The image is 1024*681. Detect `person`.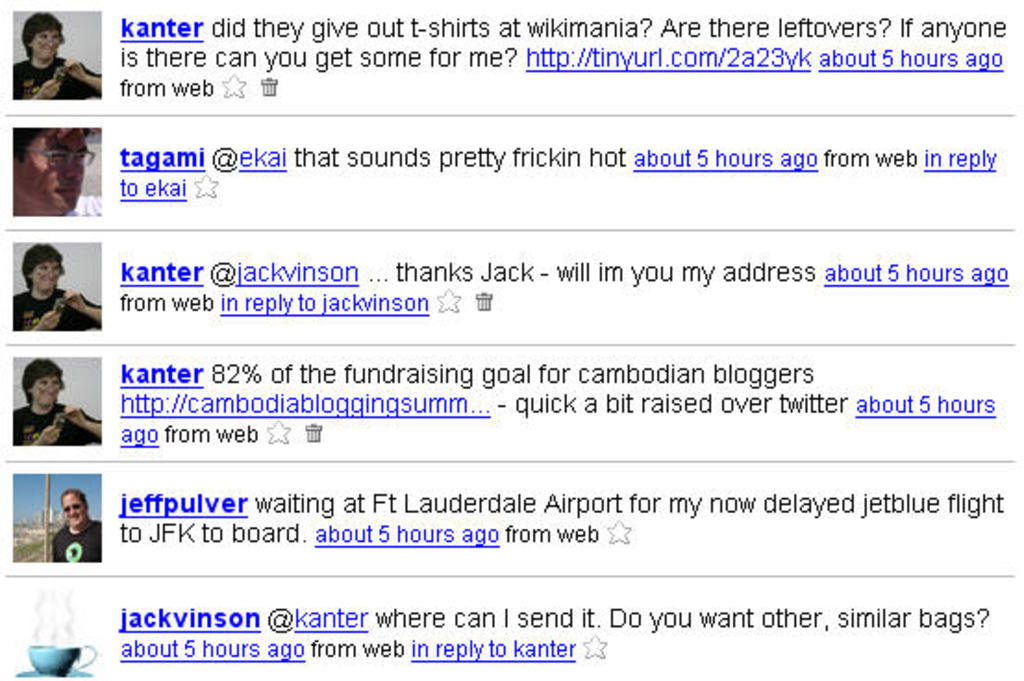
Detection: <bbox>13, 128, 104, 217</bbox>.
